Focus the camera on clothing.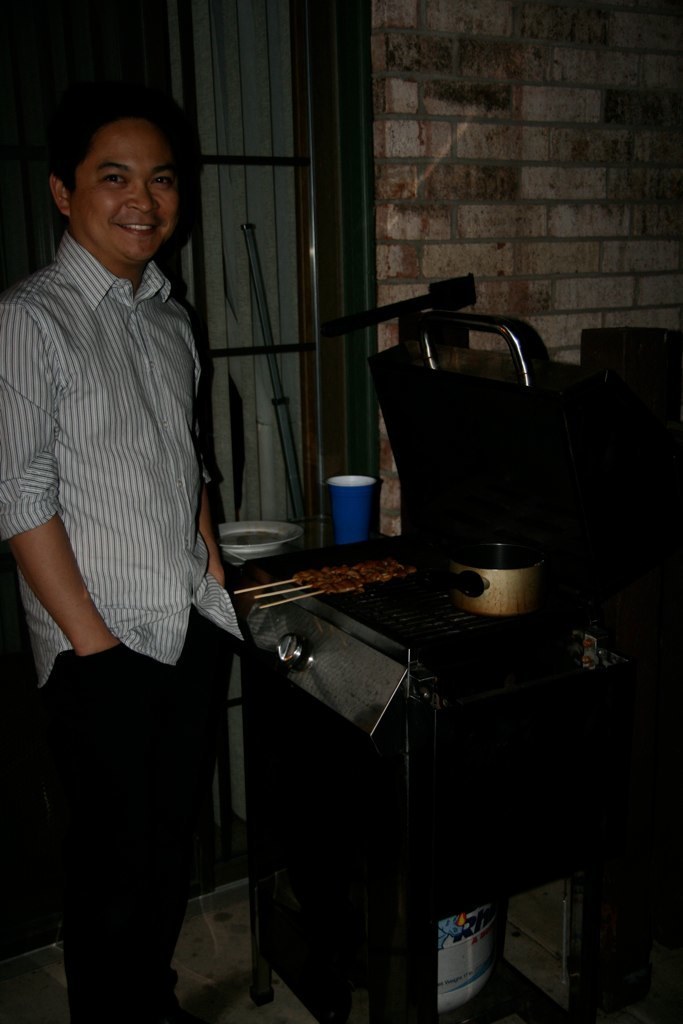
Focus region: Rect(16, 112, 252, 940).
